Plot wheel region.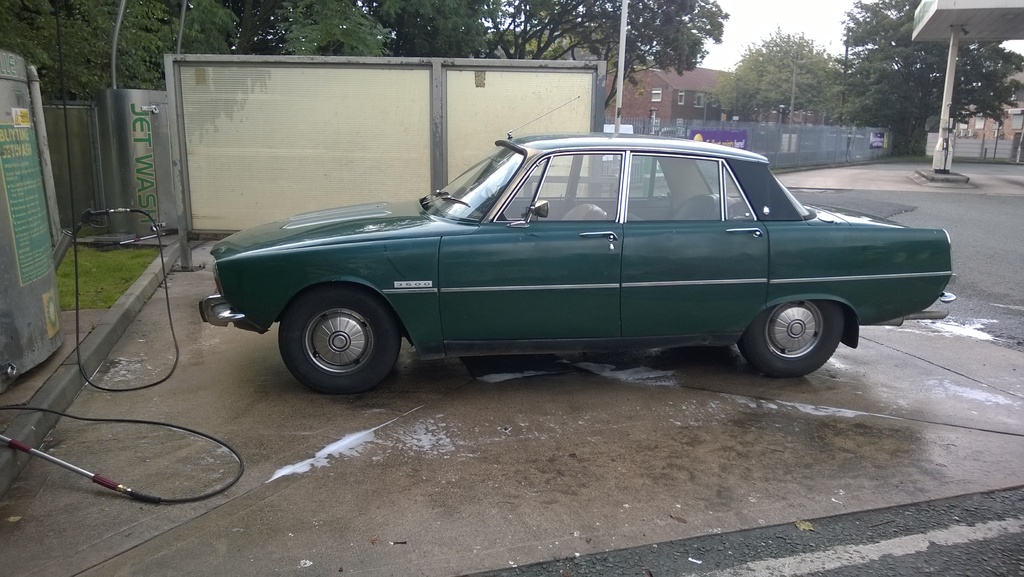
Plotted at (left=737, top=299, right=845, bottom=379).
